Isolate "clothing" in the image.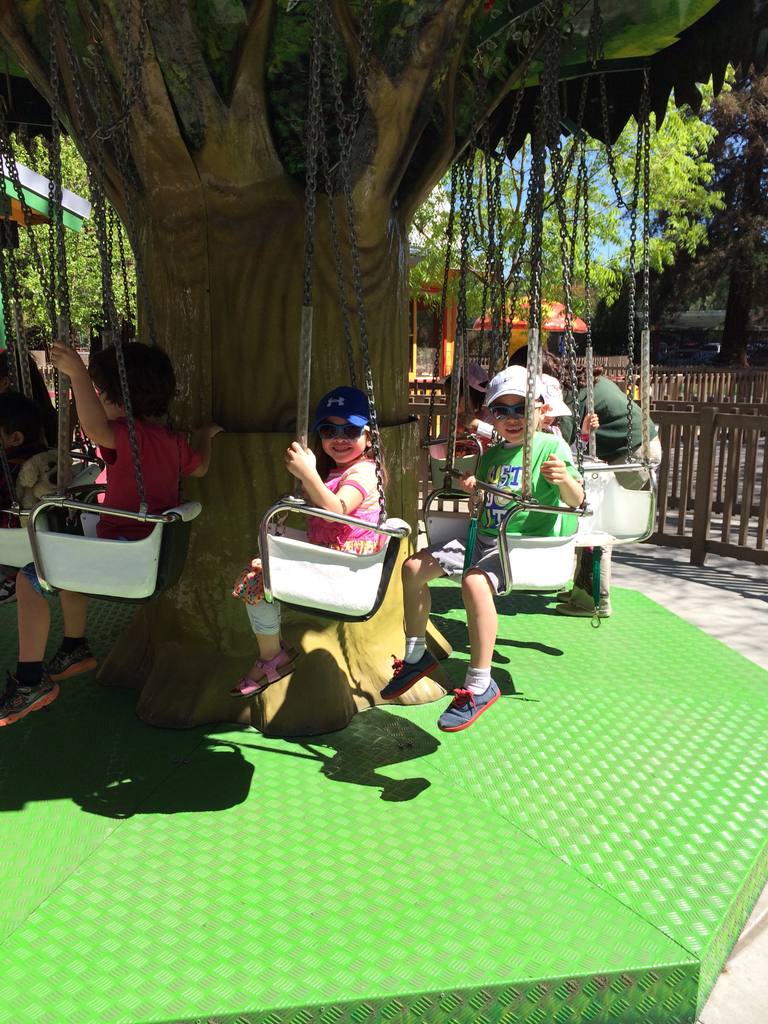
Isolated region: (left=233, top=451, right=387, bottom=642).
